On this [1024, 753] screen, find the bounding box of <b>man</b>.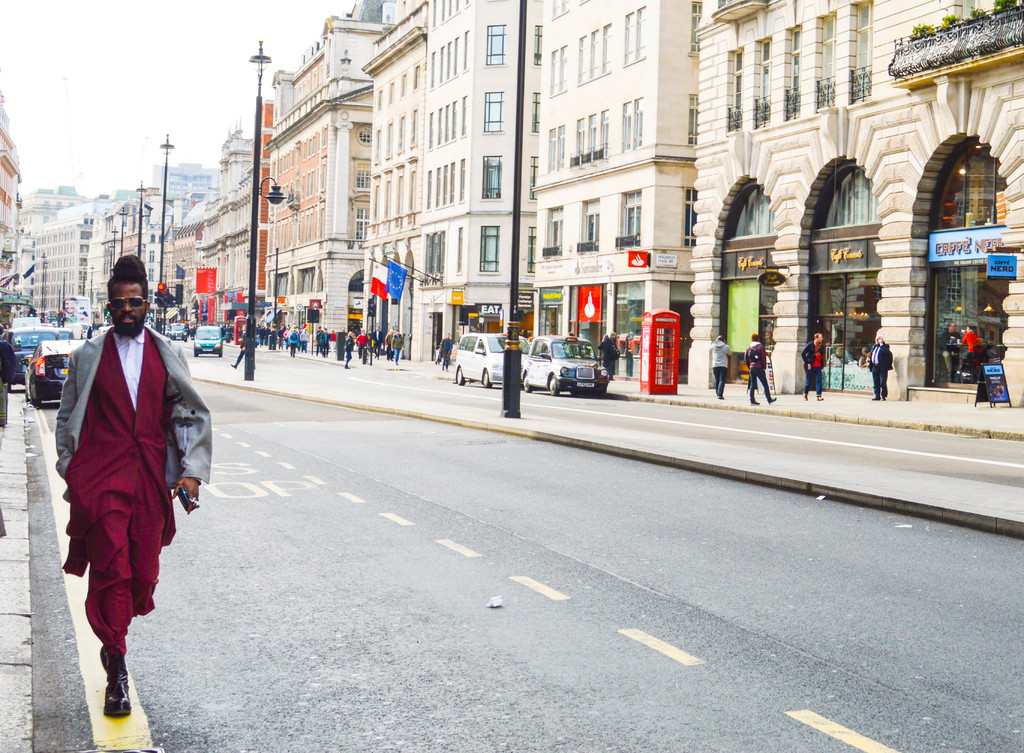
Bounding box: [710, 336, 732, 395].
